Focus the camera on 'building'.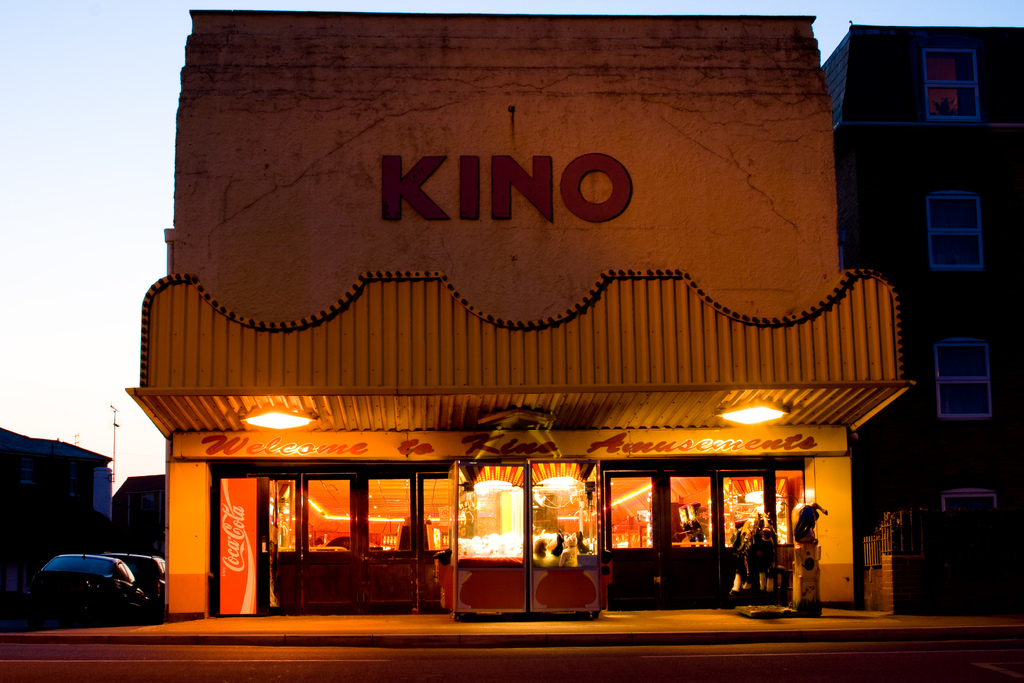
Focus region: (x1=118, y1=9, x2=915, y2=616).
